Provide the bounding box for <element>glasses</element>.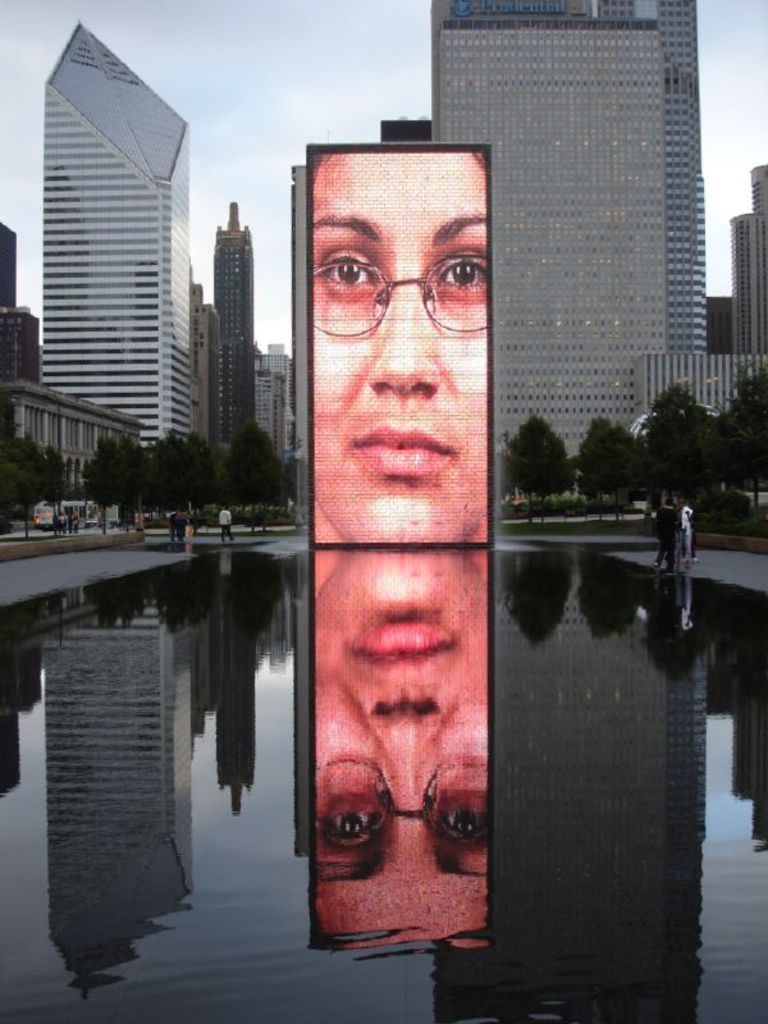
select_region(289, 219, 503, 325).
